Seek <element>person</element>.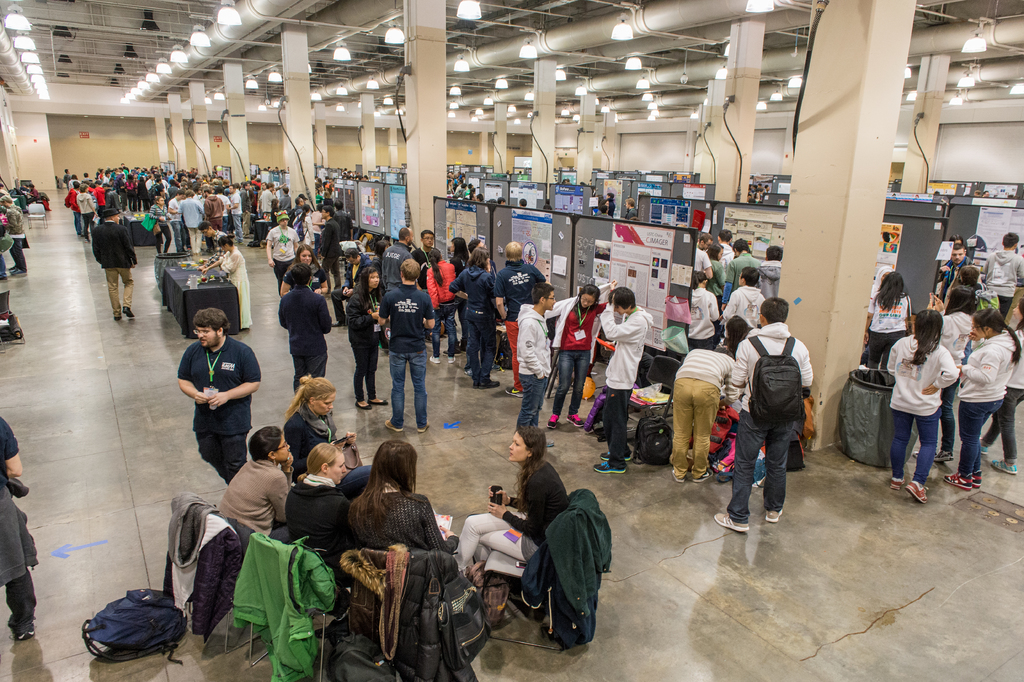
detection(81, 186, 92, 247).
